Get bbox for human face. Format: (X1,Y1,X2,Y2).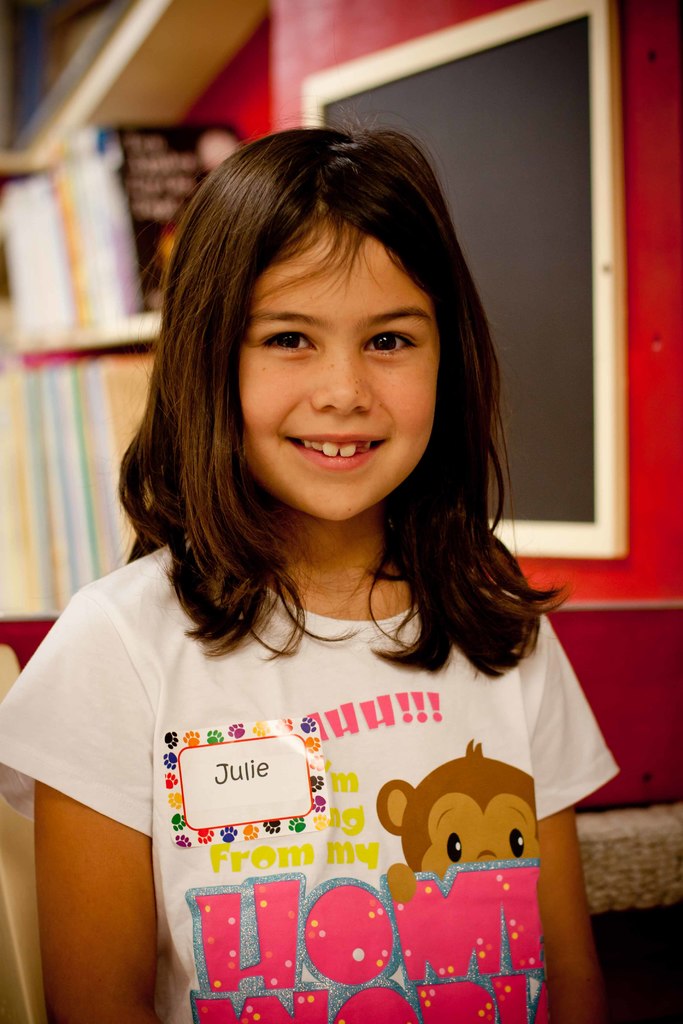
(237,212,438,520).
